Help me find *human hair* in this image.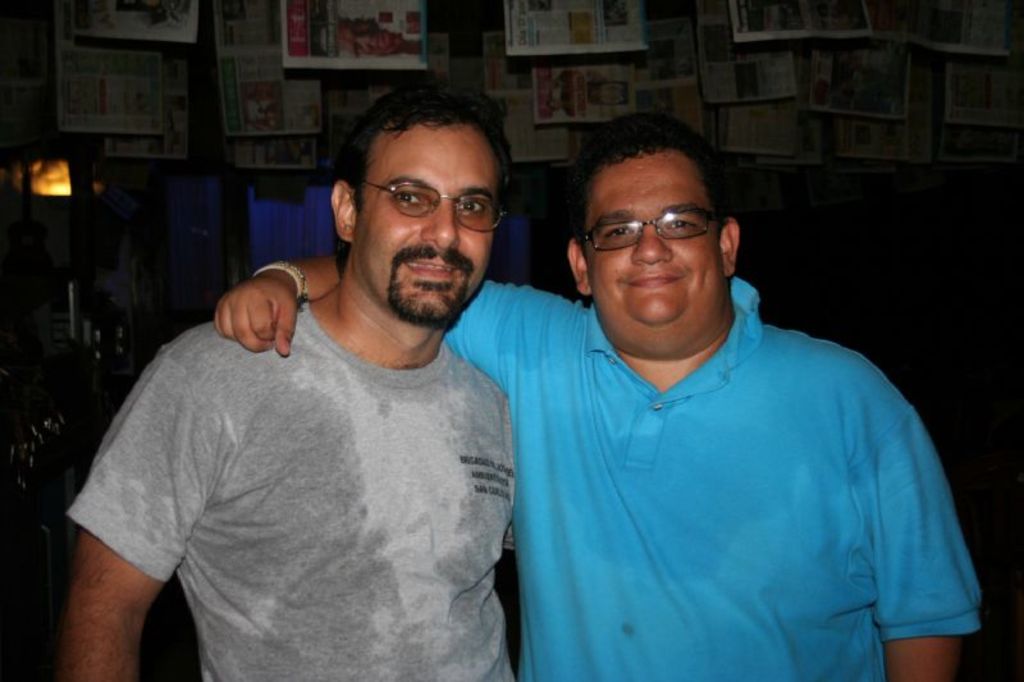
Found it: l=572, t=109, r=733, b=220.
